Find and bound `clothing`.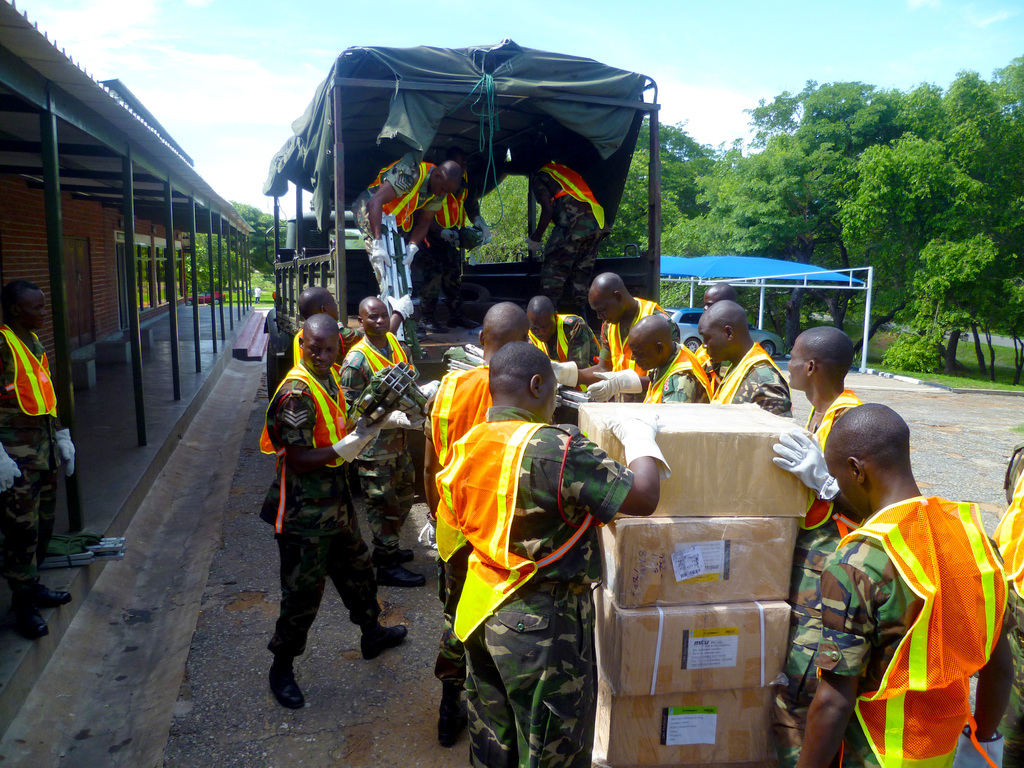
Bound: region(427, 172, 476, 315).
